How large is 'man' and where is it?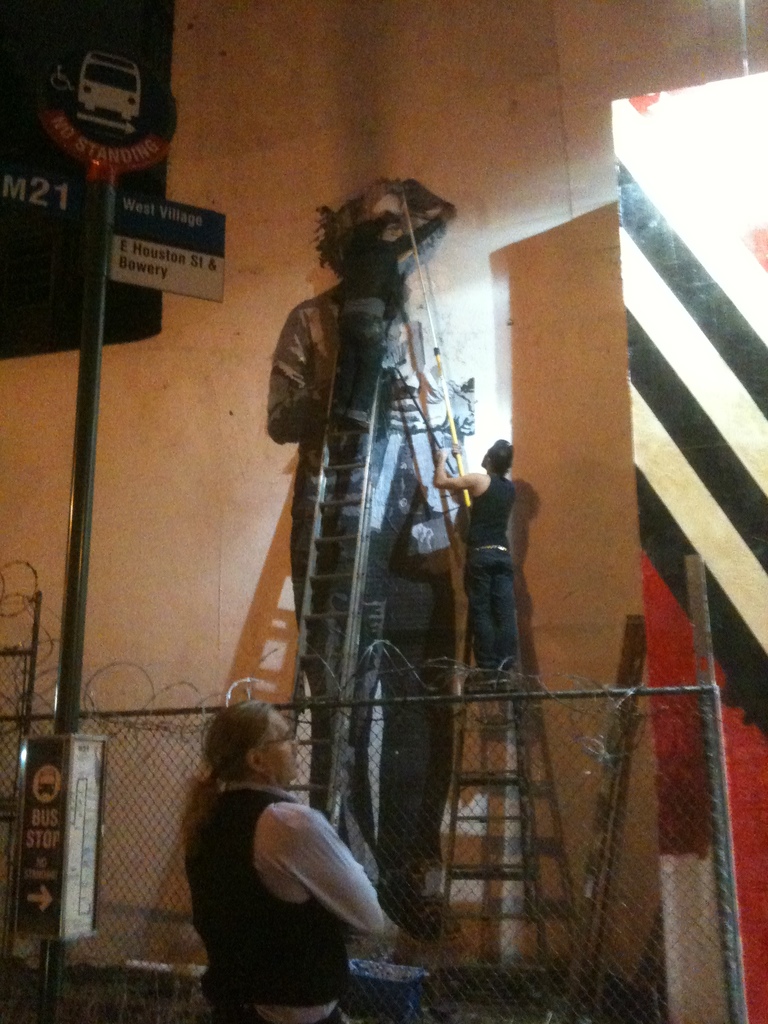
Bounding box: crop(268, 177, 478, 938).
